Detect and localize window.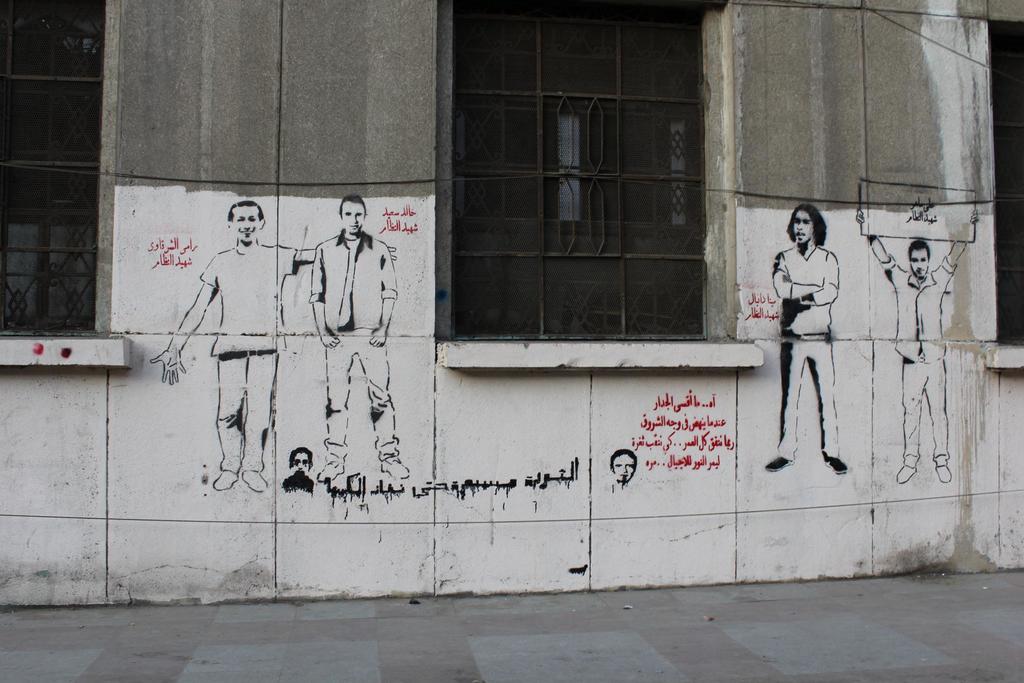
Localized at bbox=(444, 8, 744, 360).
